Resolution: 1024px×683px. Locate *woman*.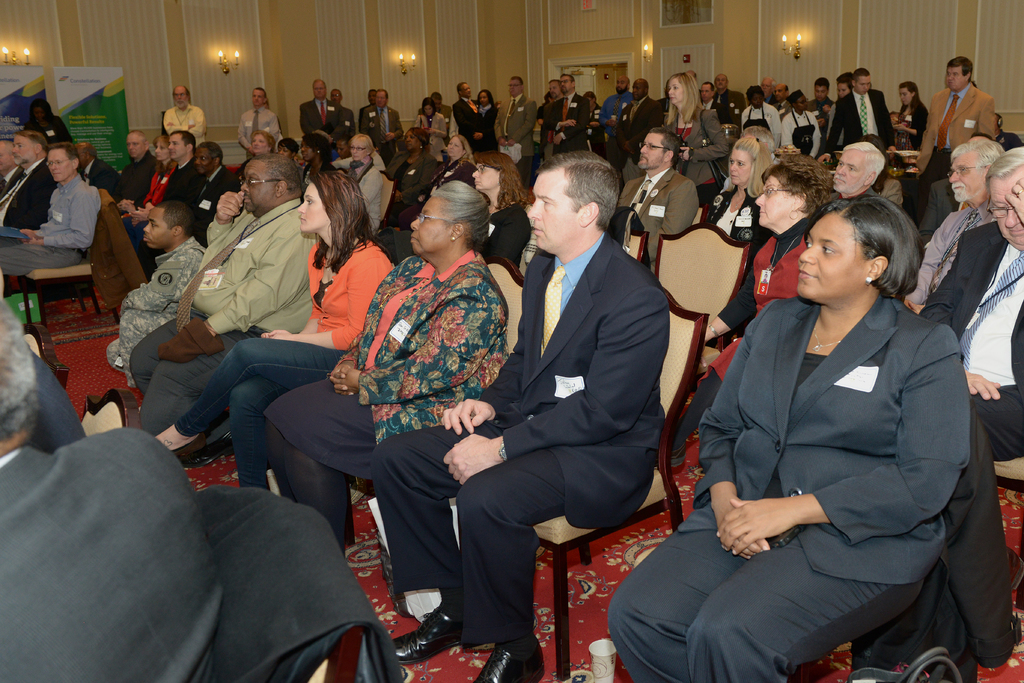
bbox(244, 130, 273, 167).
